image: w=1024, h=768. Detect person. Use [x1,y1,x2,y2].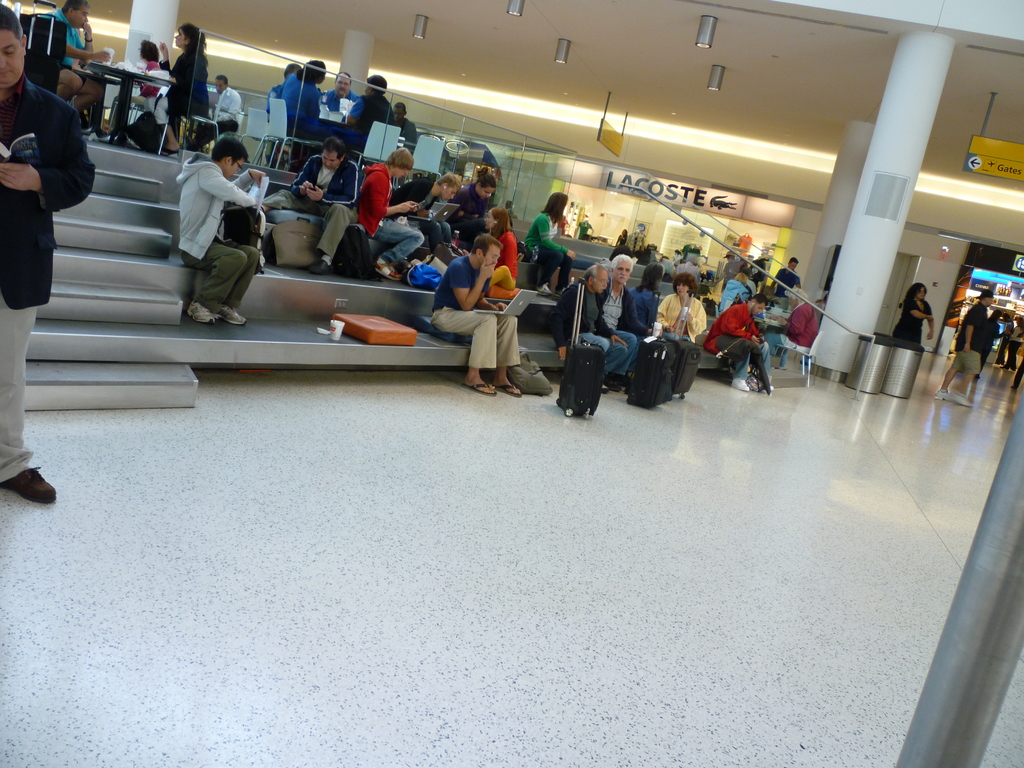
[0,0,100,506].
